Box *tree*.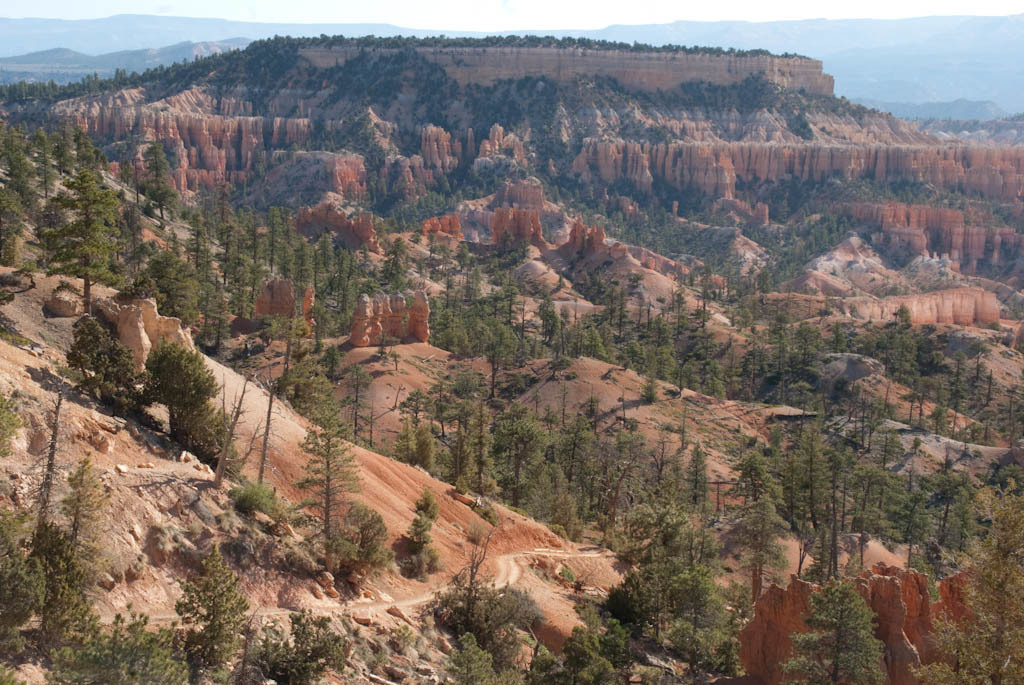
select_region(617, 422, 645, 537).
